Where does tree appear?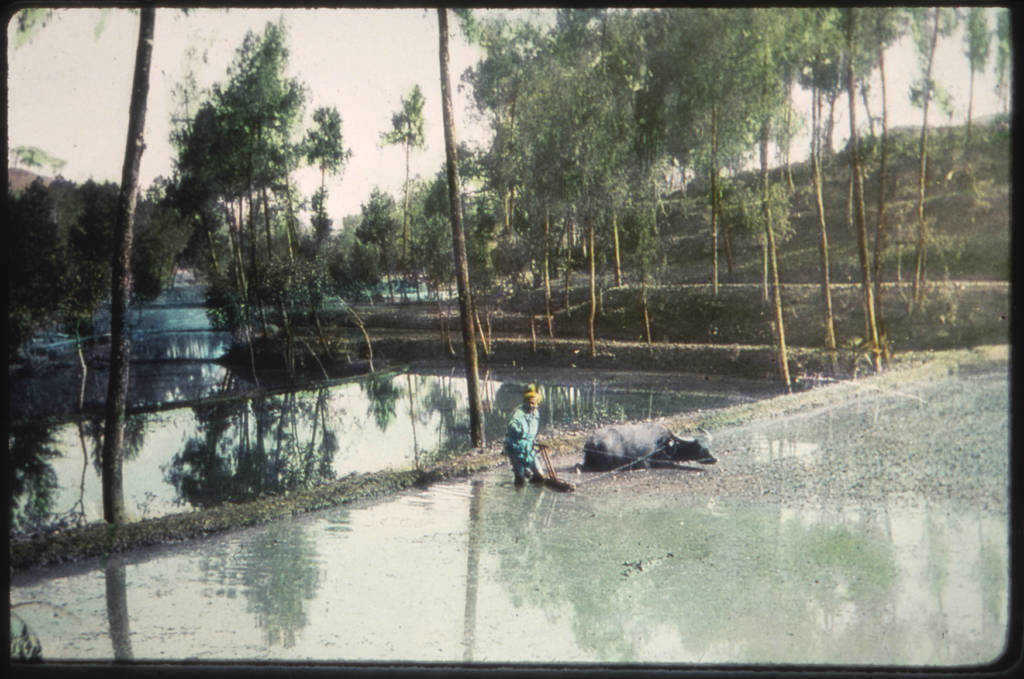
Appears at BBox(0, 141, 165, 376).
